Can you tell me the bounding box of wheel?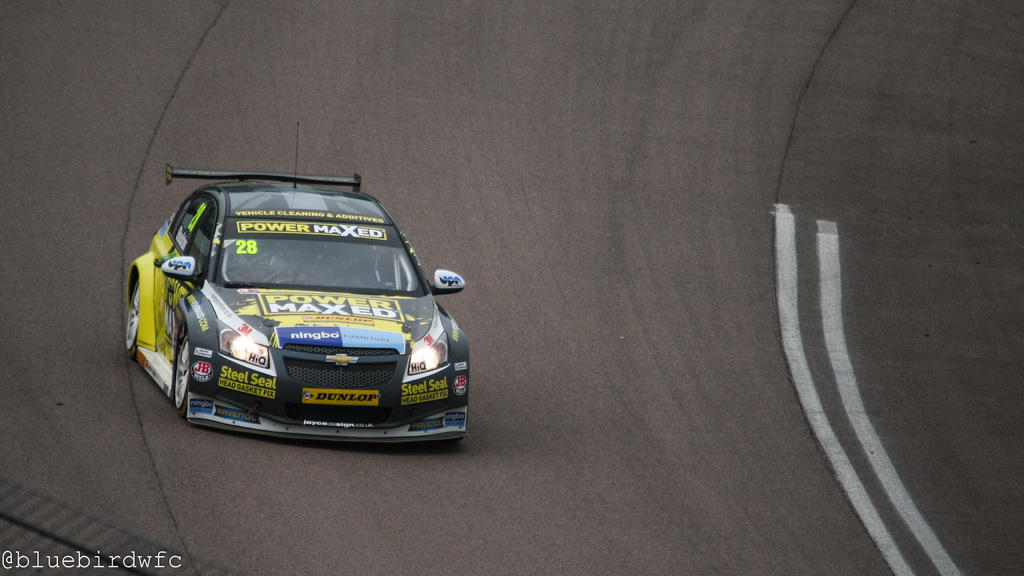
crop(168, 332, 188, 419).
